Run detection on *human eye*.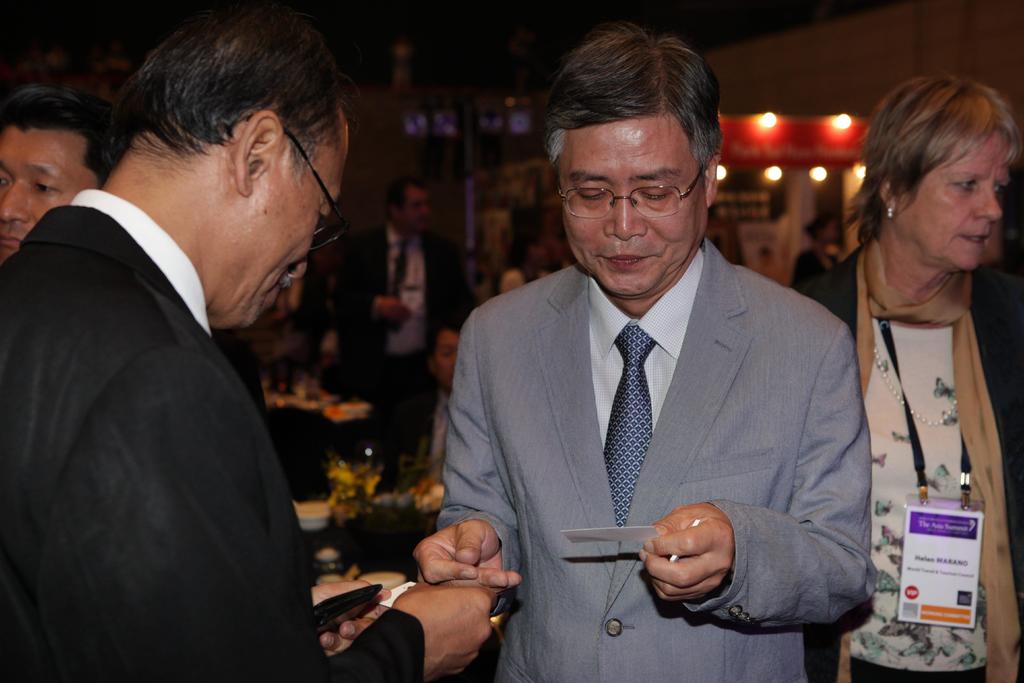
Result: (left=321, top=206, right=332, bottom=223).
